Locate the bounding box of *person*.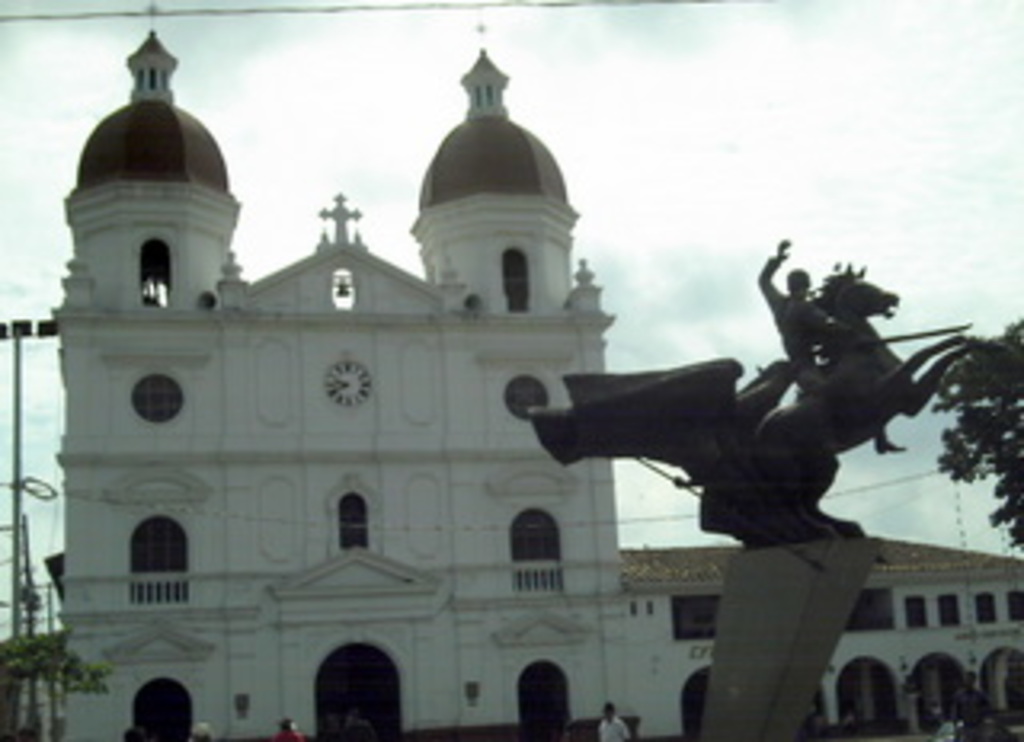
Bounding box: bbox=(752, 237, 915, 454).
